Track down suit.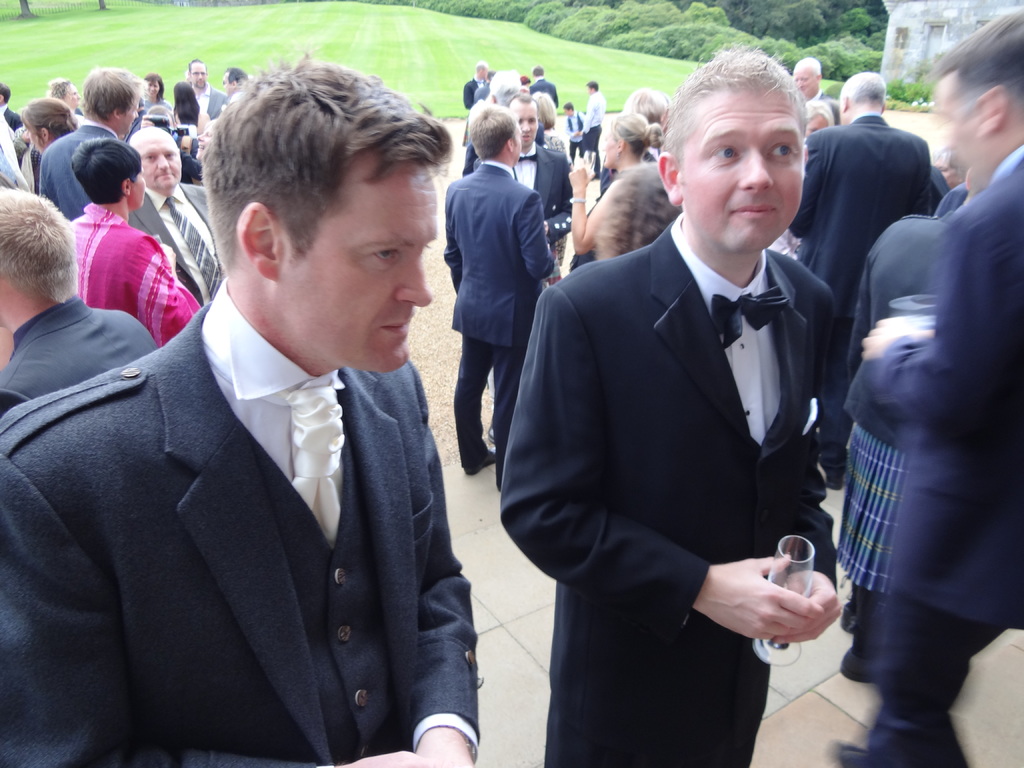
Tracked to x1=531 y1=76 x2=563 y2=111.
